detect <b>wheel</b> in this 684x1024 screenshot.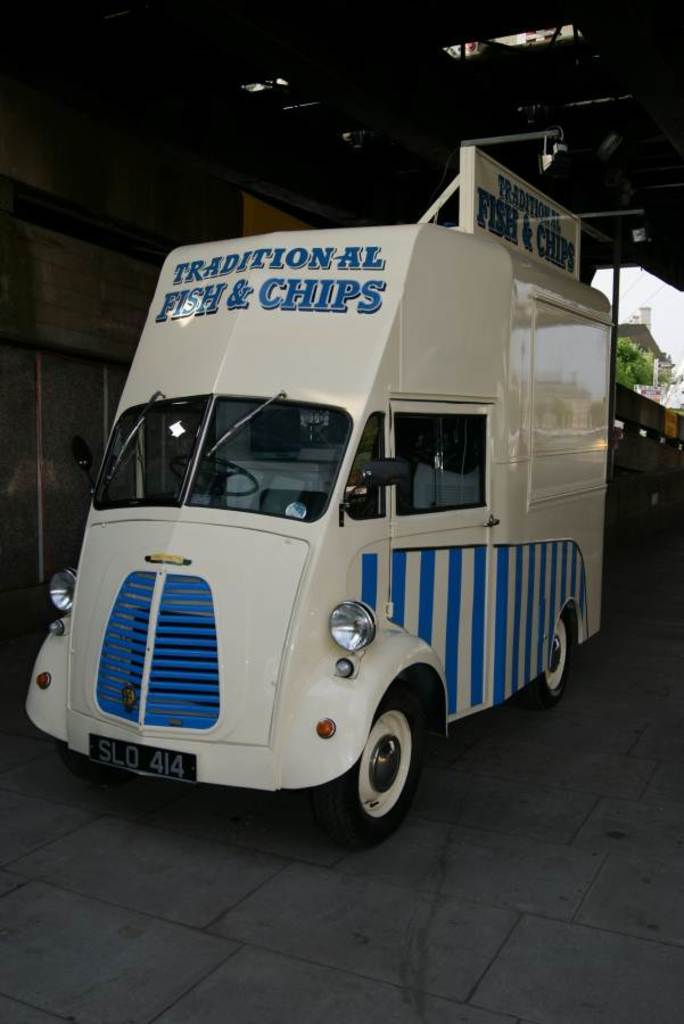
Detection: 527/608/584/704.
